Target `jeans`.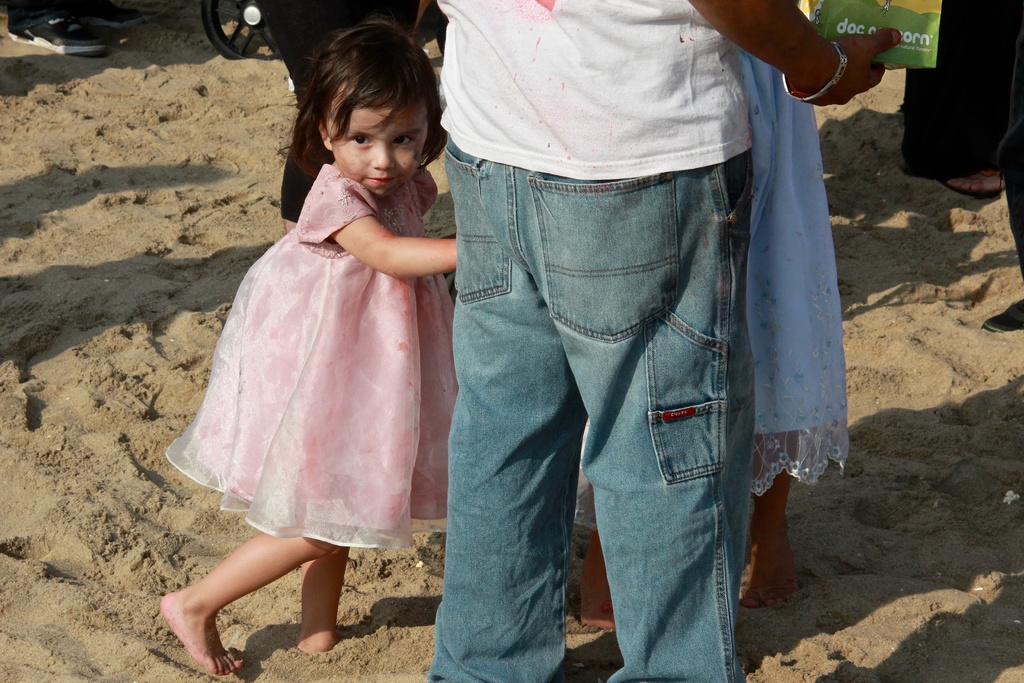
Target region: select_region(422, 143, 787, 680).
